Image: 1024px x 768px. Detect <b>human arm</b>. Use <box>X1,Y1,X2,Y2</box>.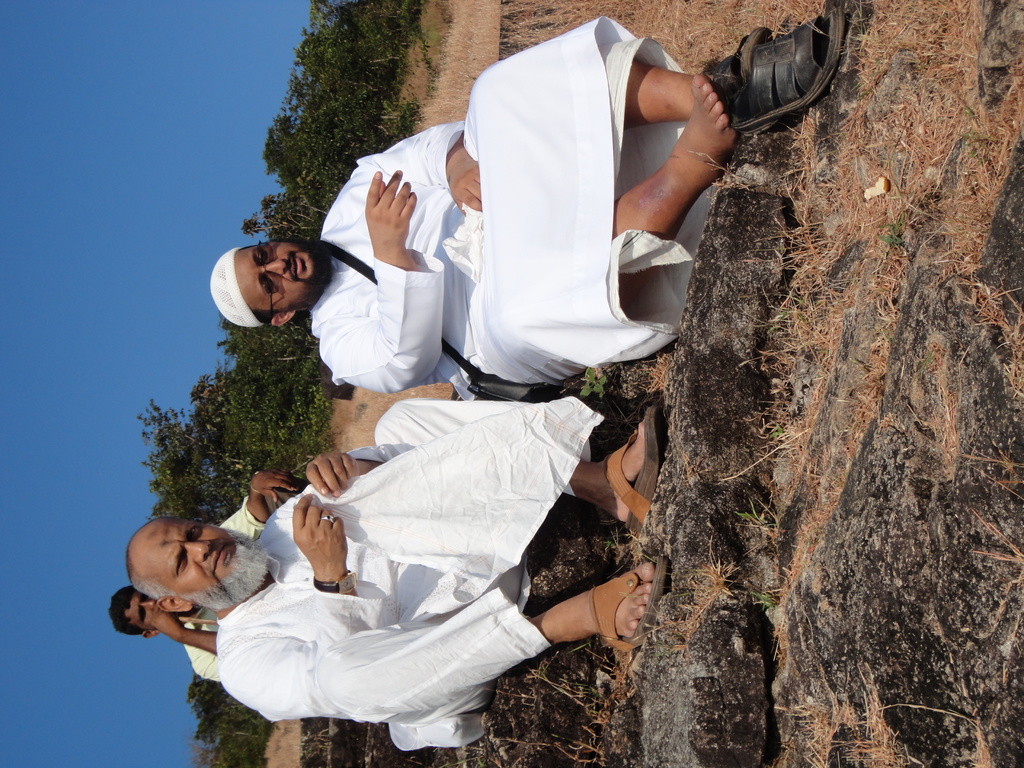
<box>159,610,231,683</box>.
